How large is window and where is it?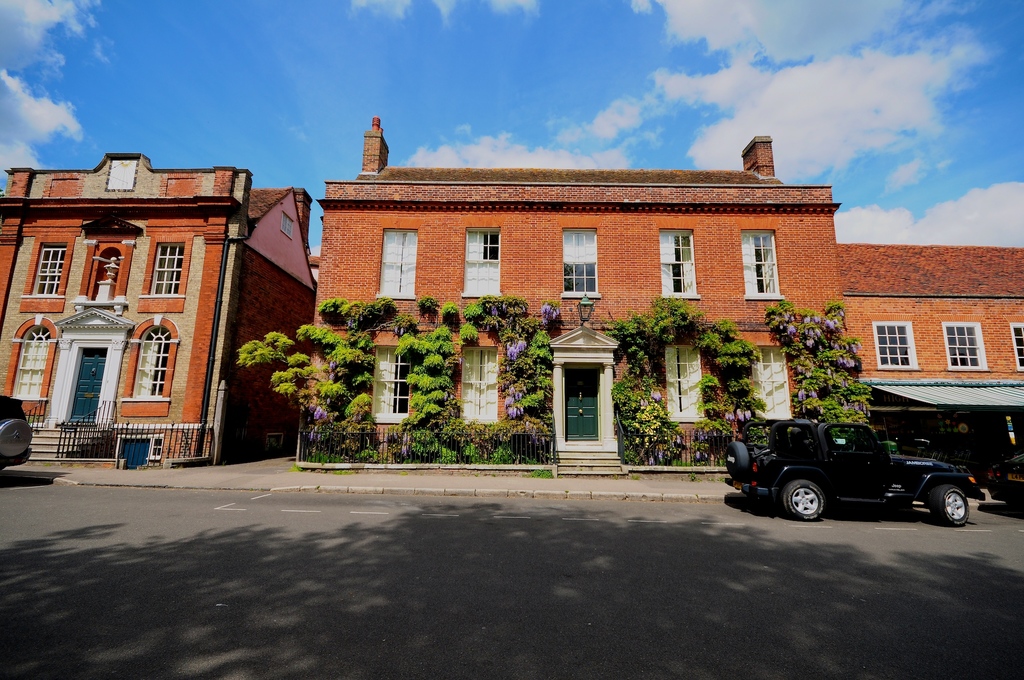
Bounding box: <box>659,230,701,296</box>.
